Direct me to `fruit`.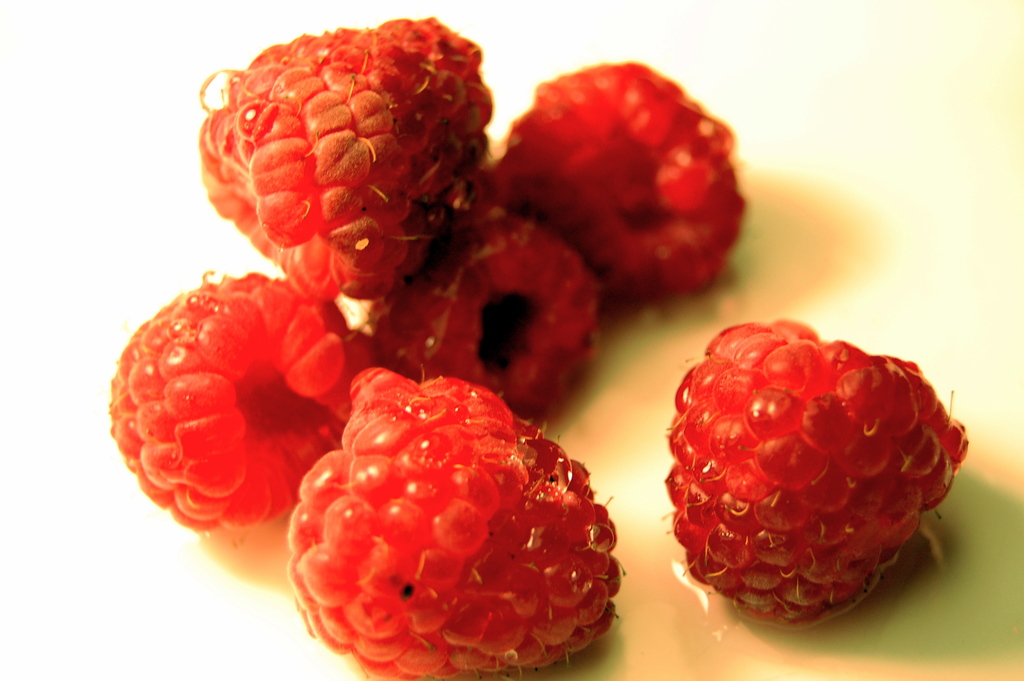
Direction: l=194, t=13, r=506, b=313.
